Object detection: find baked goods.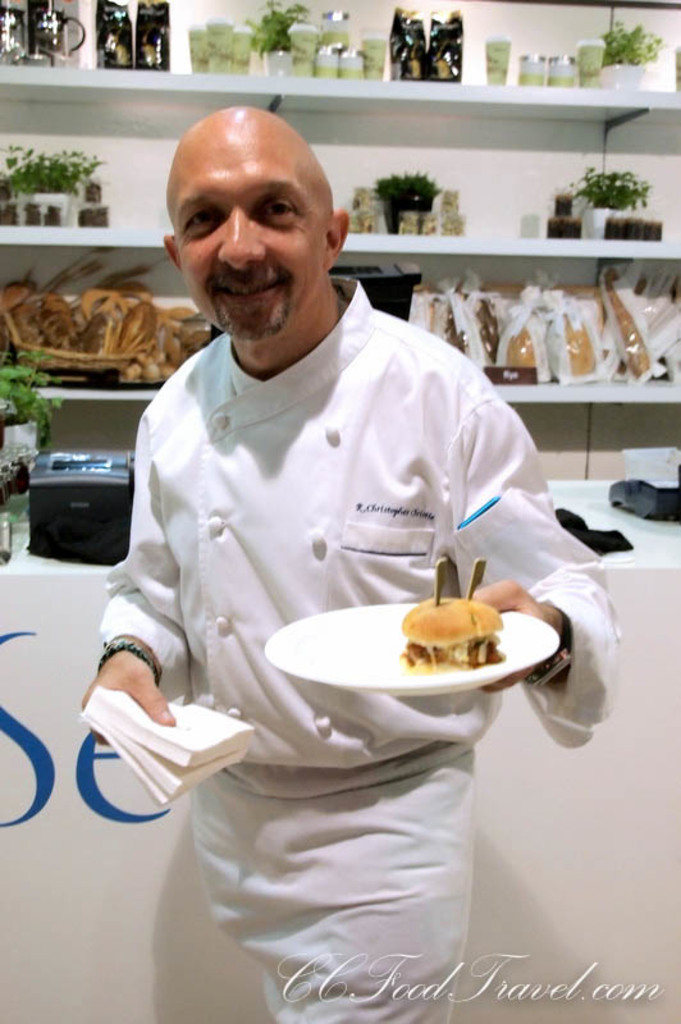
box=[399, 590, 506, 681].
